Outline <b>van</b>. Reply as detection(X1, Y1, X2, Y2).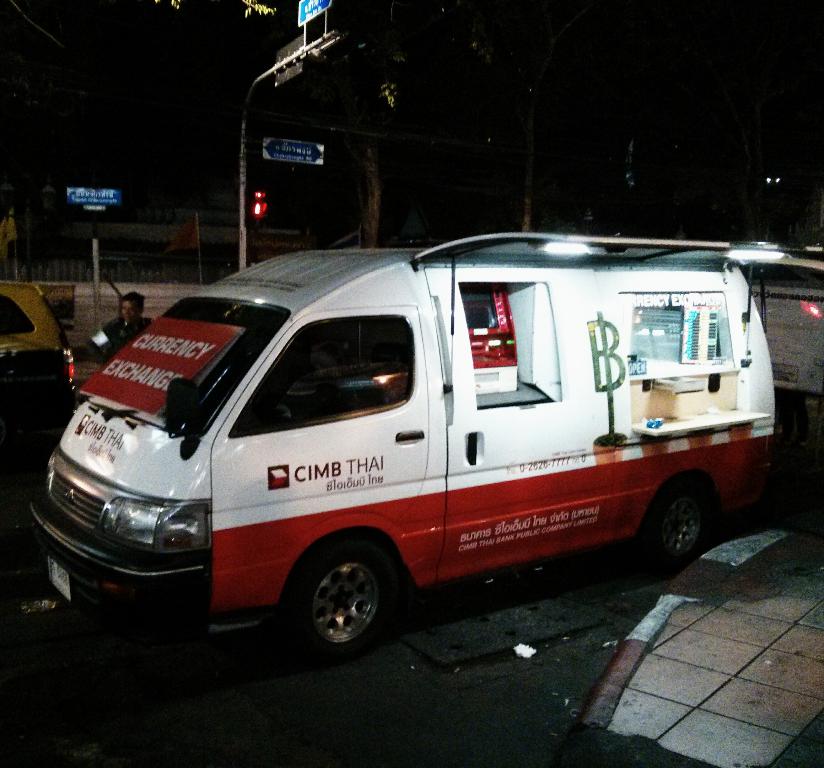
detection(29, 245, 823, 662).
